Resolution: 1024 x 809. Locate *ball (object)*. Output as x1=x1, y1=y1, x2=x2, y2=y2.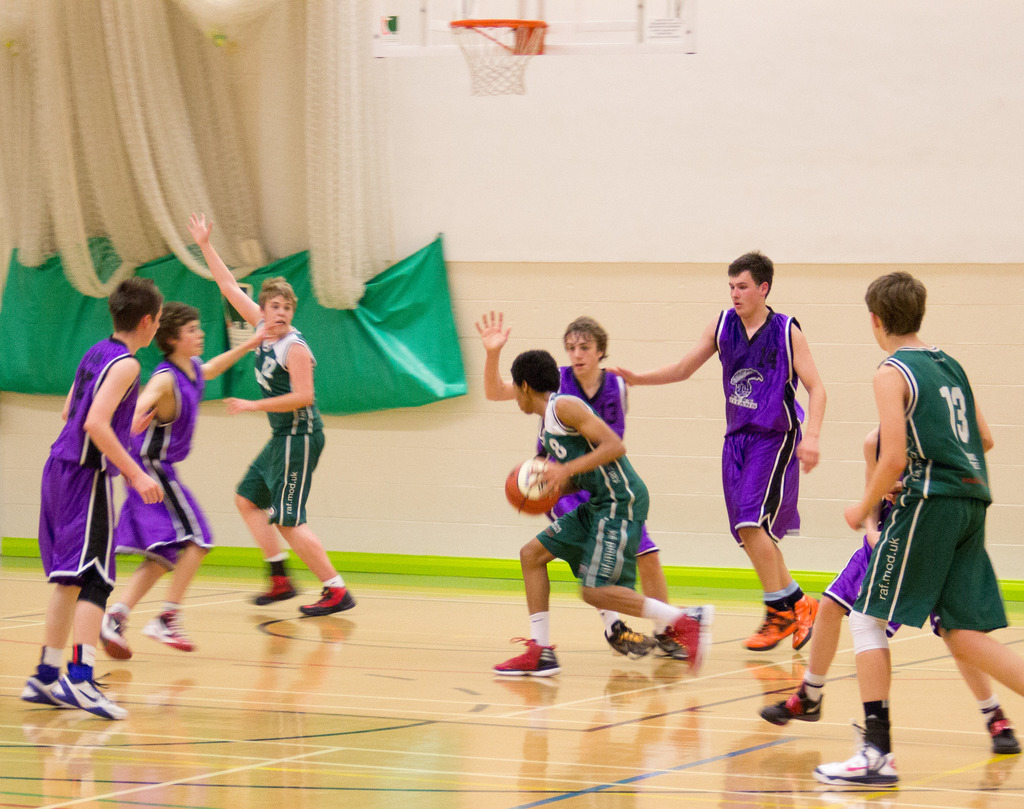
x1=504, y1=457, x2=556, y2=514.
